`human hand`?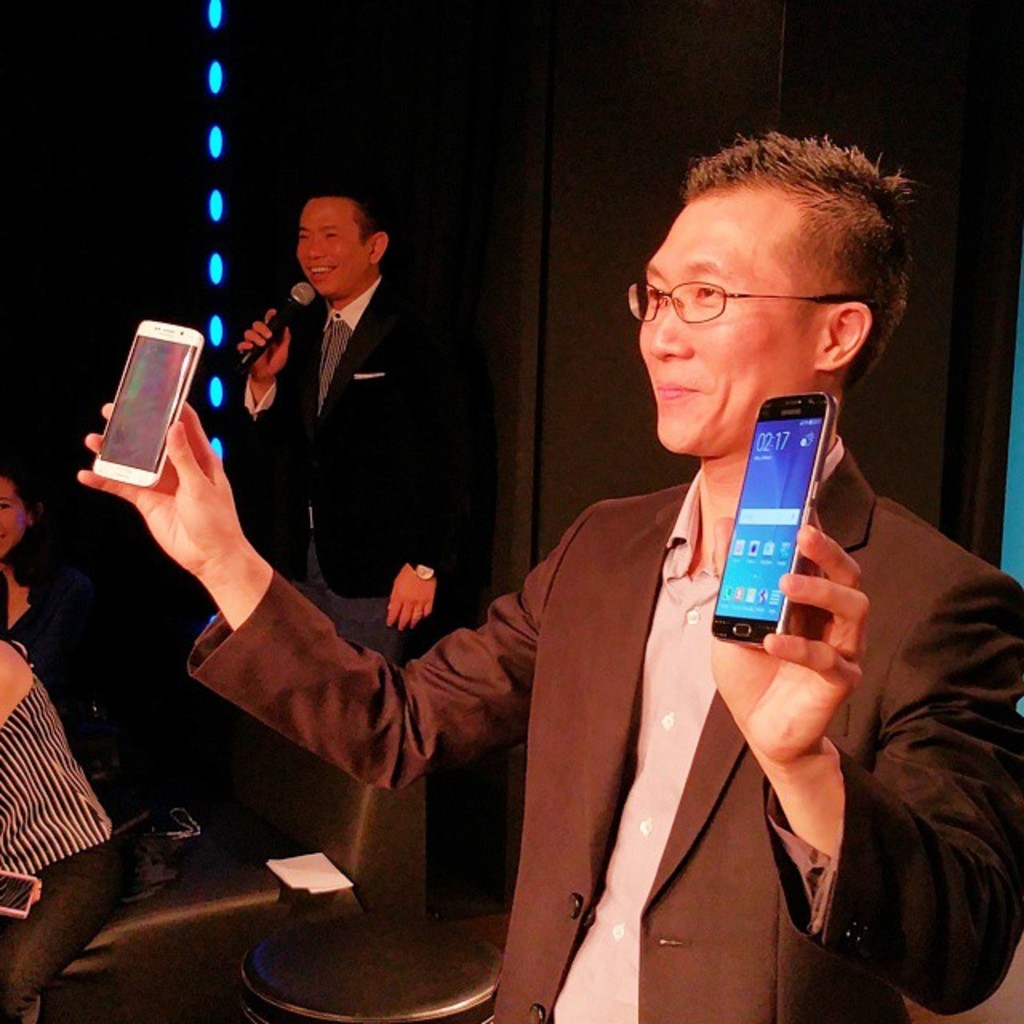
left=78, top=397, right=258, bottom=635
